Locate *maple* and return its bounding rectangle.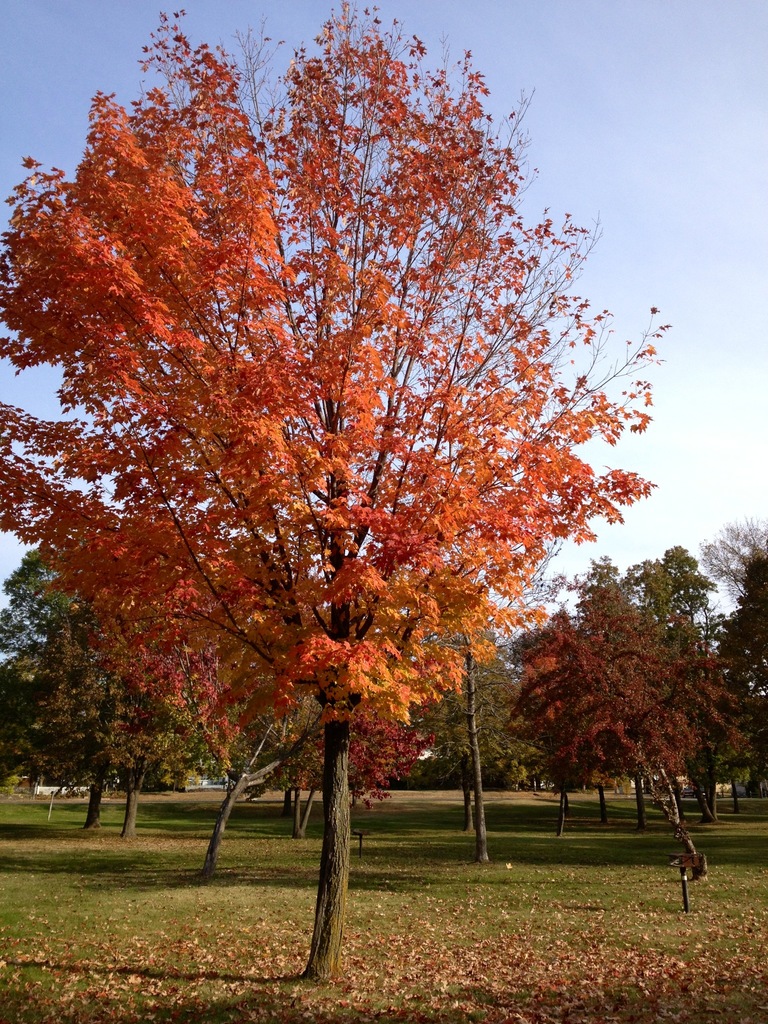
[1, 920, 756, 1023].
